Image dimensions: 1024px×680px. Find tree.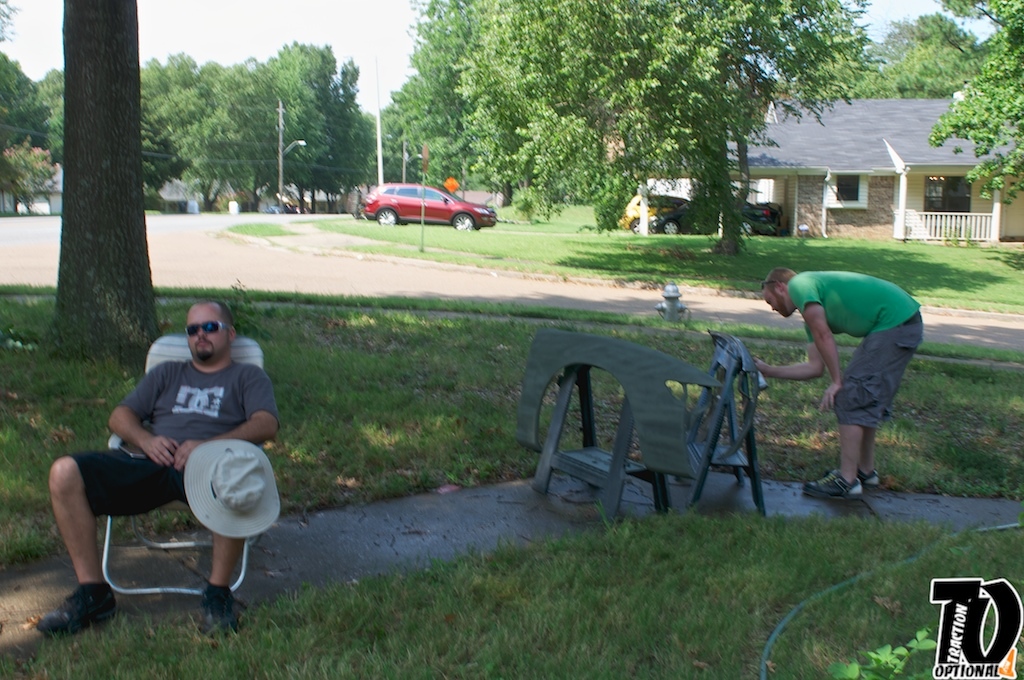
pyautogui.locateOnScreen(47, 0, 157, 361).
